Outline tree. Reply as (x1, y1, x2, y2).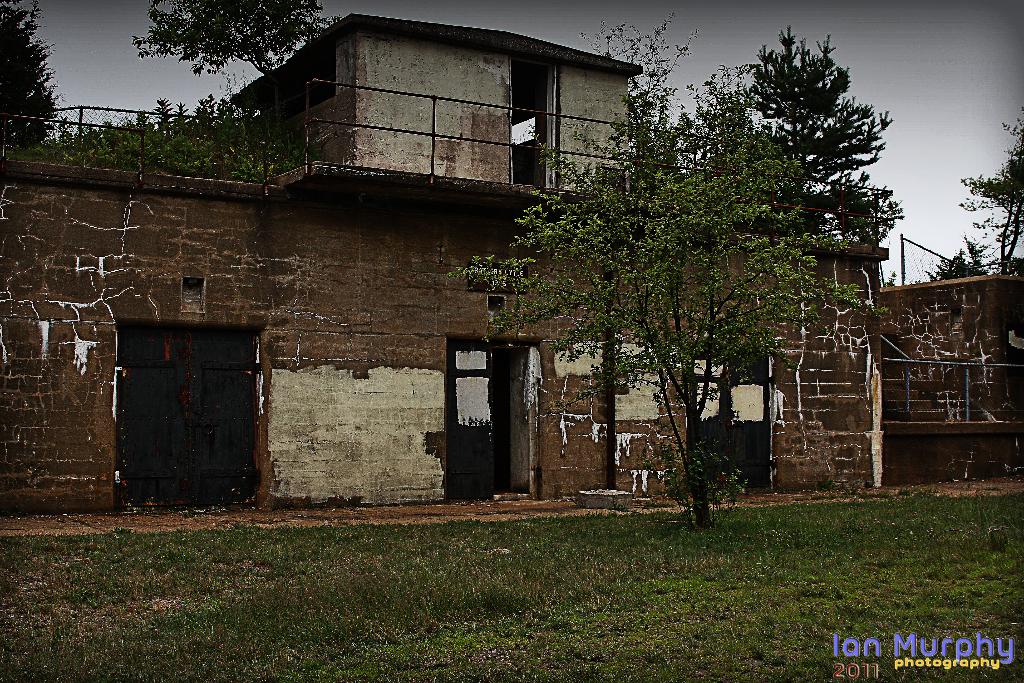
(0, 99, 305, 180).
